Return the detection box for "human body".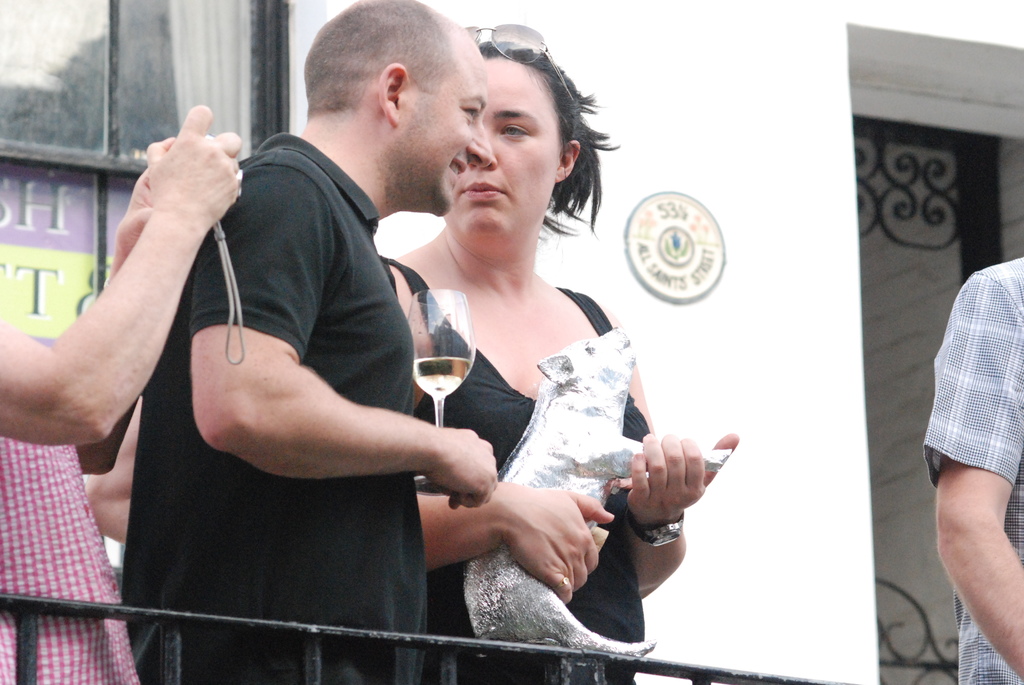
(x1=125, y1=125, x2=430, y2=684).
